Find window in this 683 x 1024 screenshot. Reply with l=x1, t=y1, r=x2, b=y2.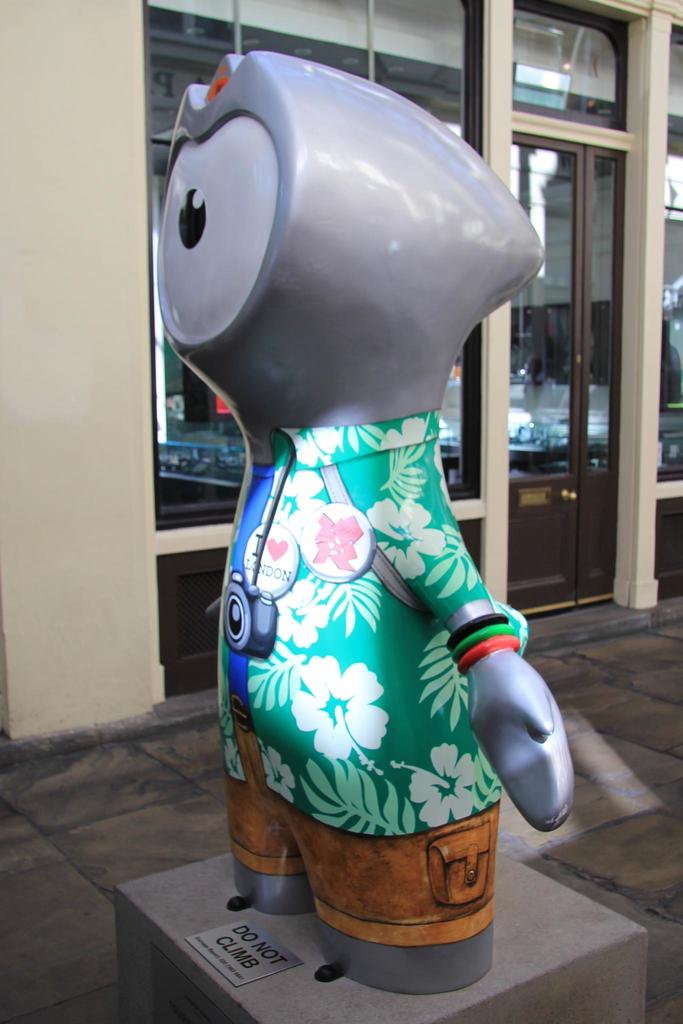
l=497, t=5, r=652, b=147.
